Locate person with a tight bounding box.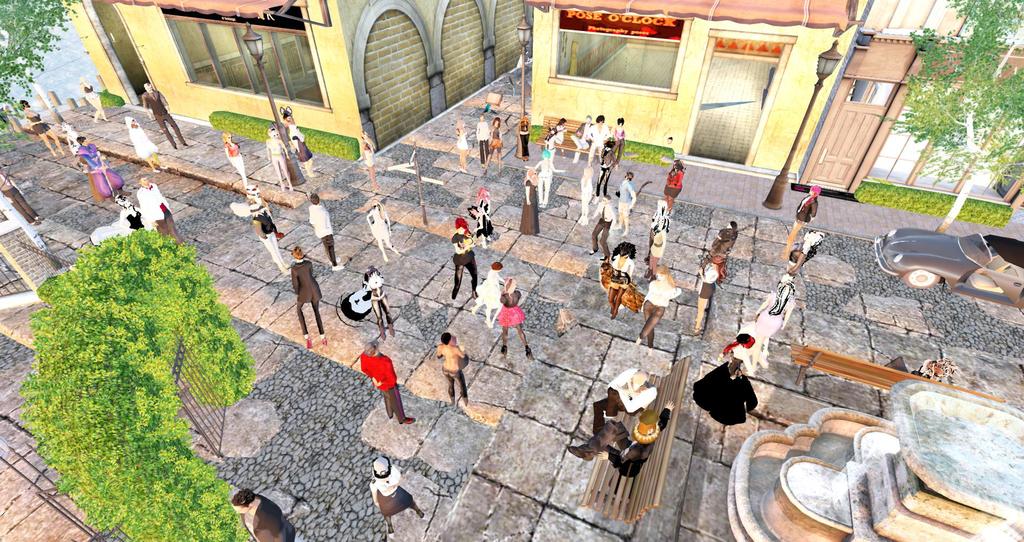
781 247 806 276.
